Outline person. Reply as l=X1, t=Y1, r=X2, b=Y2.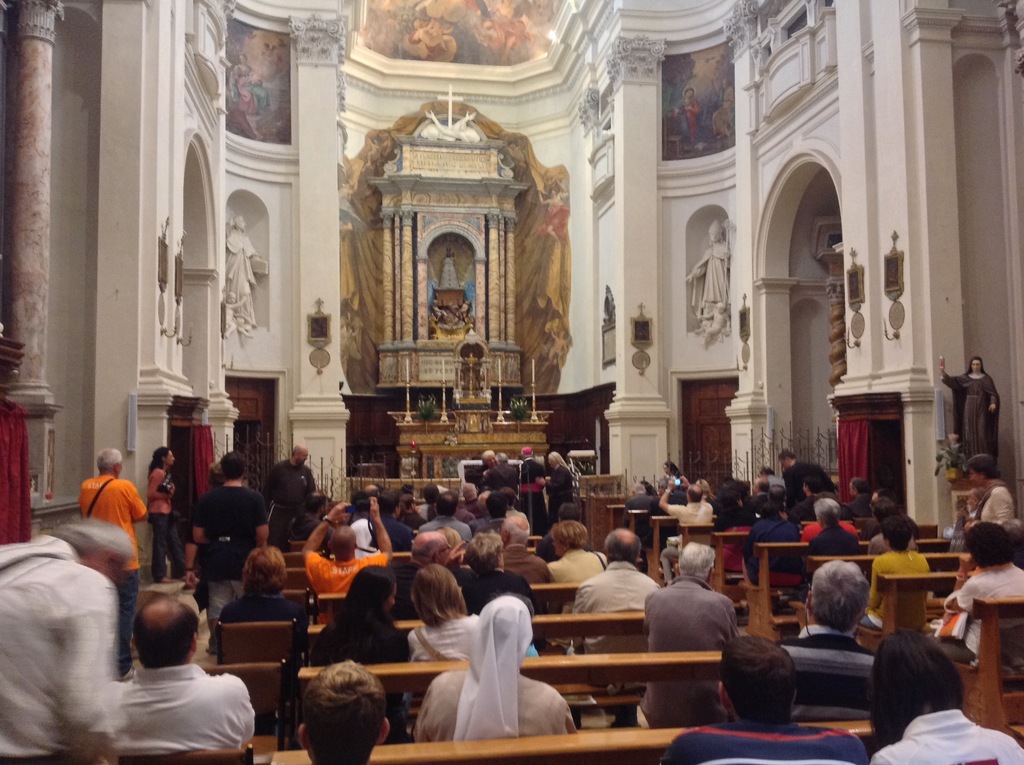
l=184, t=451, r=272, b=638.
